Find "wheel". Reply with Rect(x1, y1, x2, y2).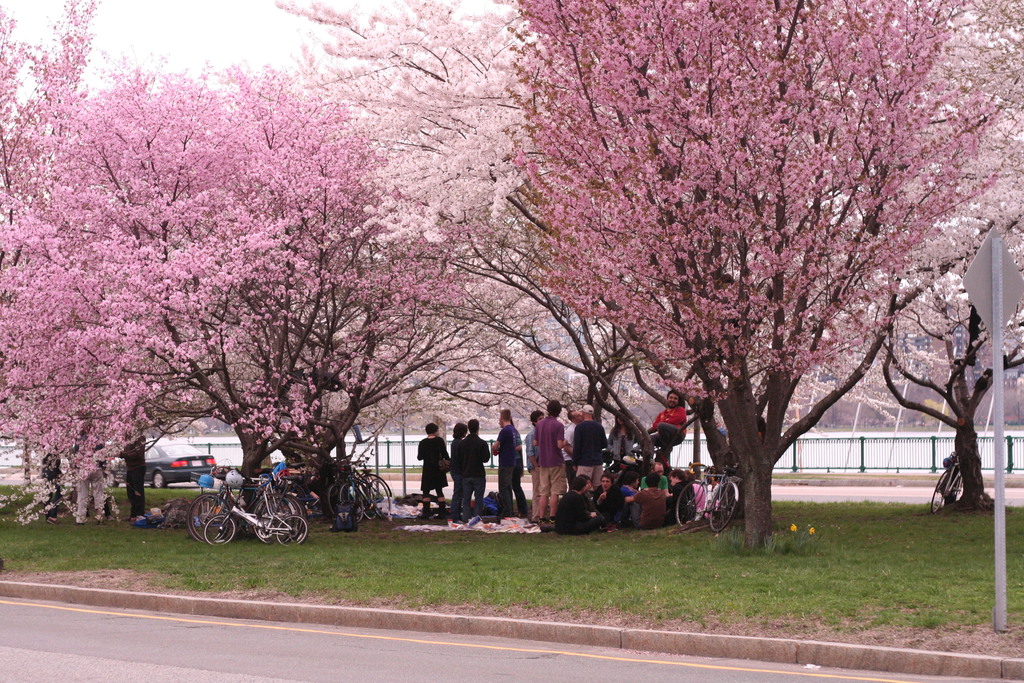
Rect(365, 475, 388, 505).
